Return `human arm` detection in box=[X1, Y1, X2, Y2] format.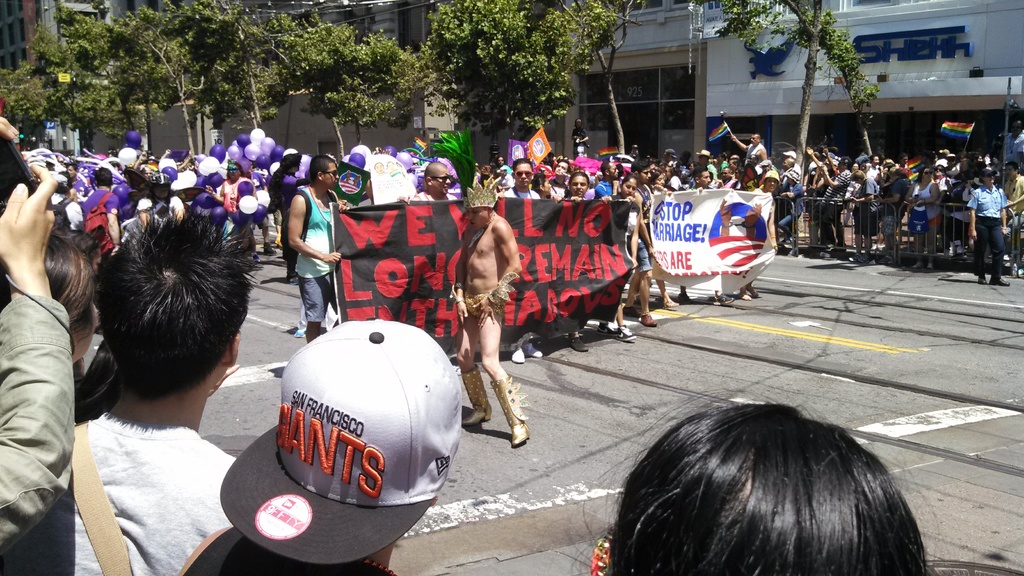
box=[286, 191, 342, 264].
